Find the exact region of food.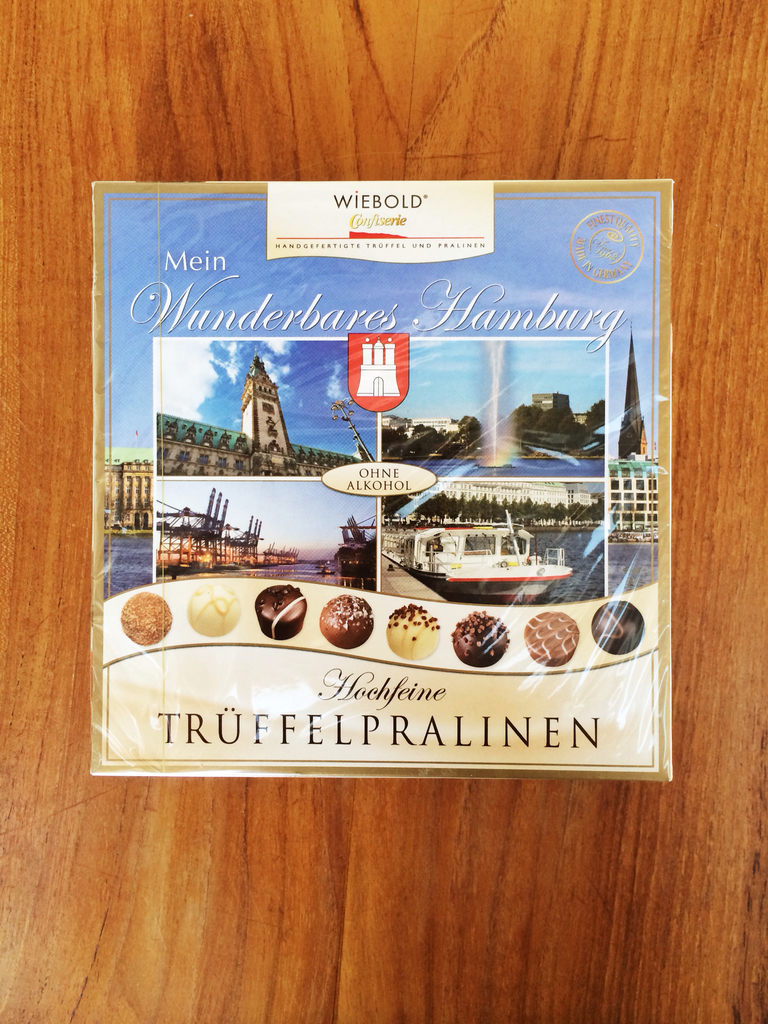
Exact region: {"x1": 303, "y1": 589, "x2": 386, "y2": 653}.
